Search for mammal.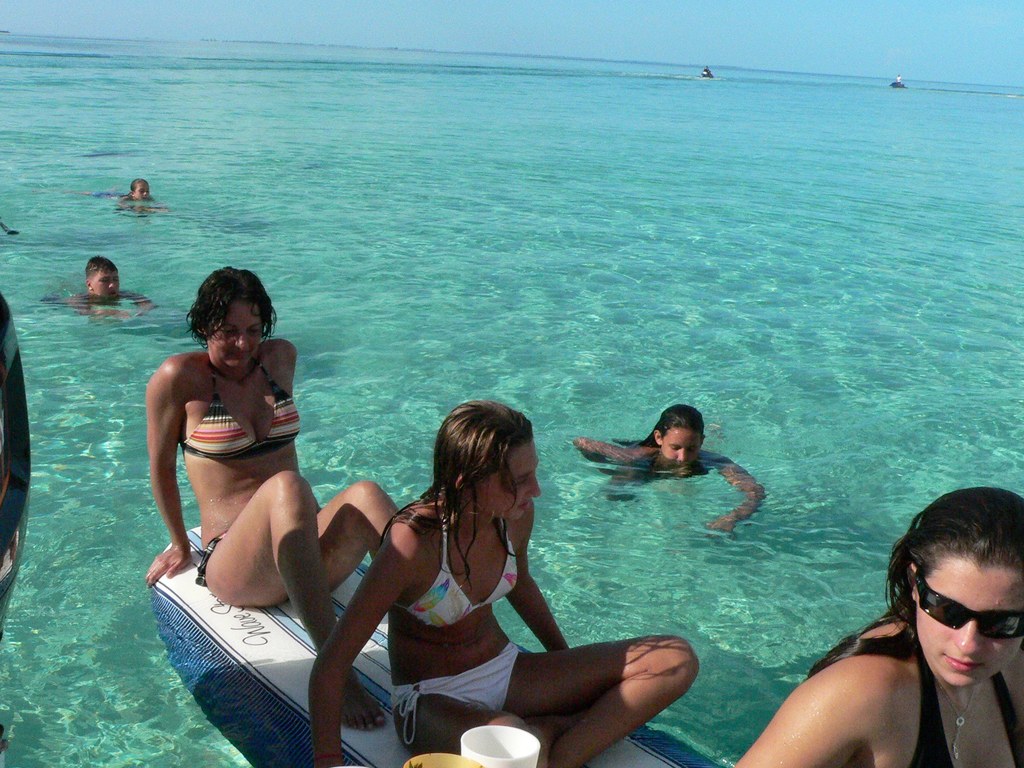
Found at left=143, top=263, right=404, bottom=732.
